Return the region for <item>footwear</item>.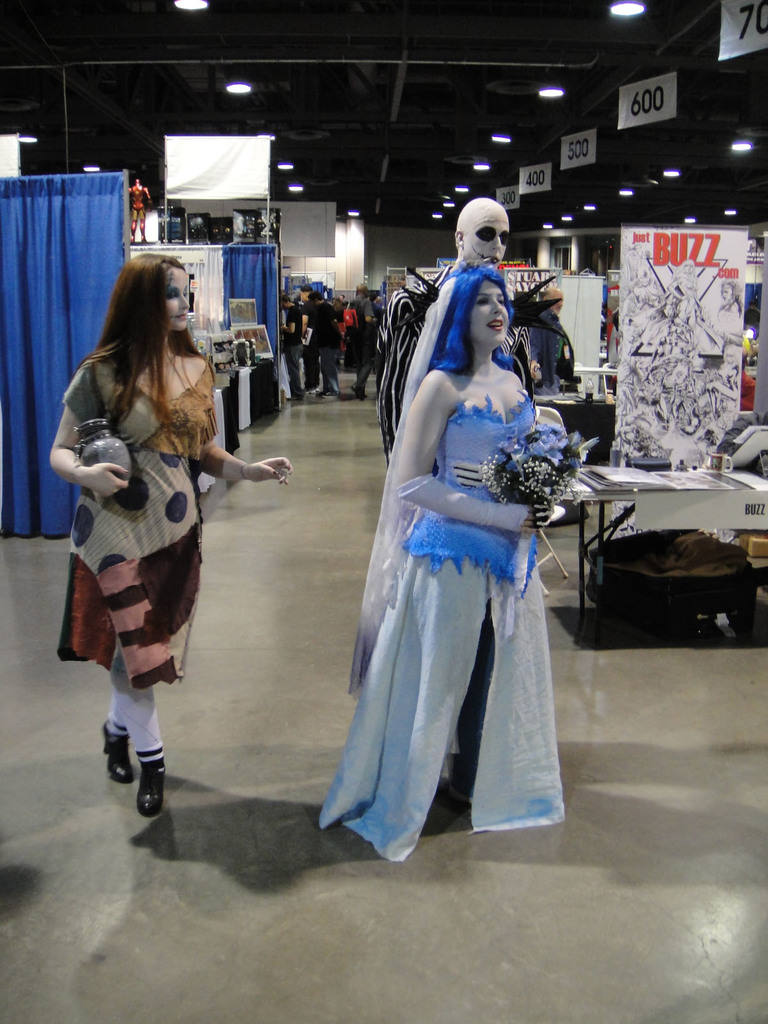
bbox(139, 758, 169, 809).
